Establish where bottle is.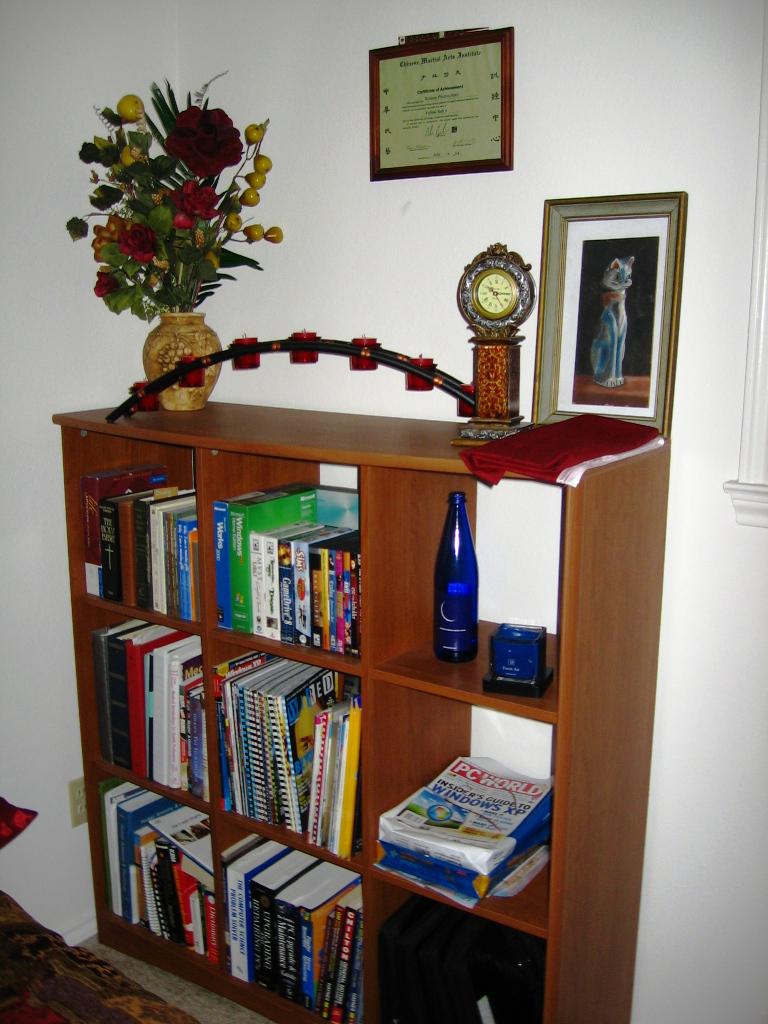
Established at bbox=(434, 492, 480, 664).
